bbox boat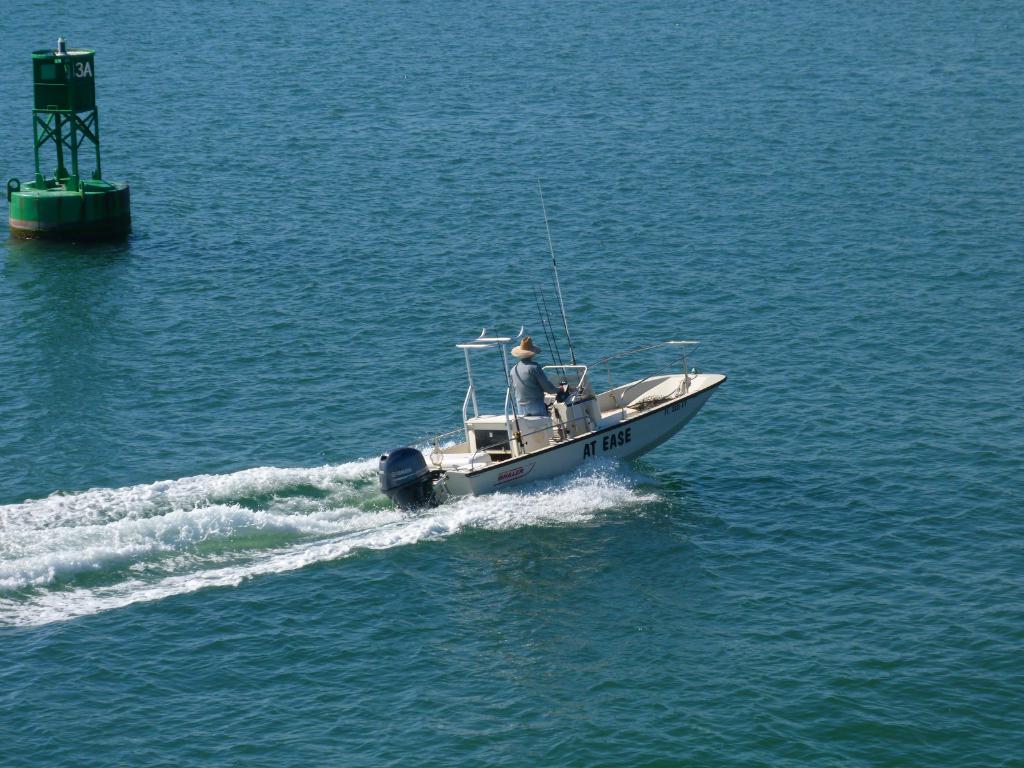
[left=376, top=176, right=724, bottom=517]
